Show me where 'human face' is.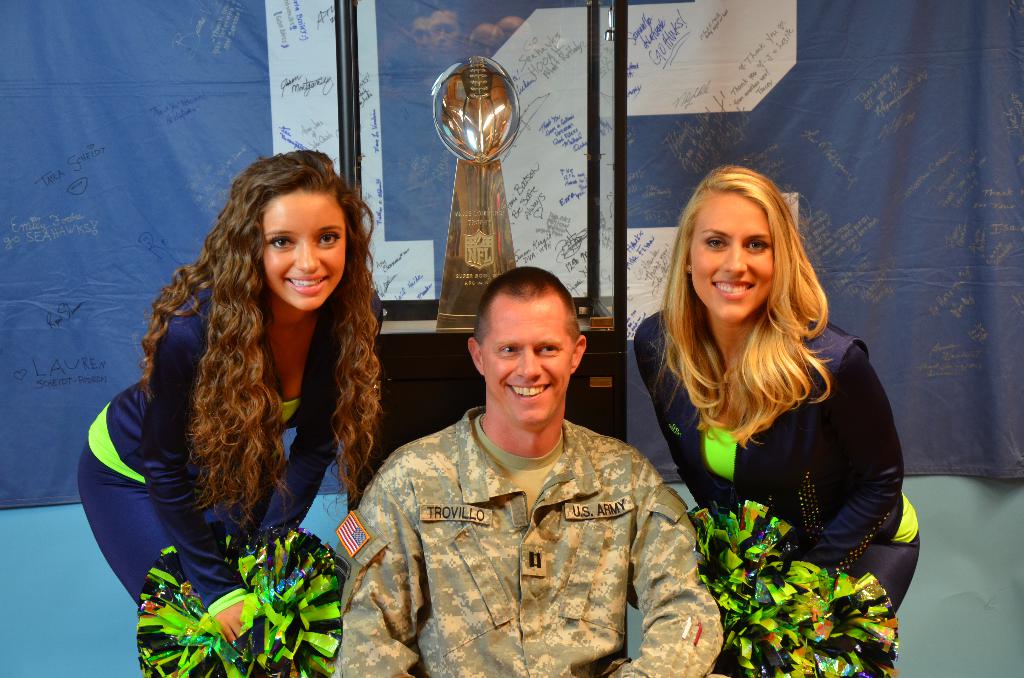
'human face' is at (x1=256, y1=195, x2=347, y2=306).
